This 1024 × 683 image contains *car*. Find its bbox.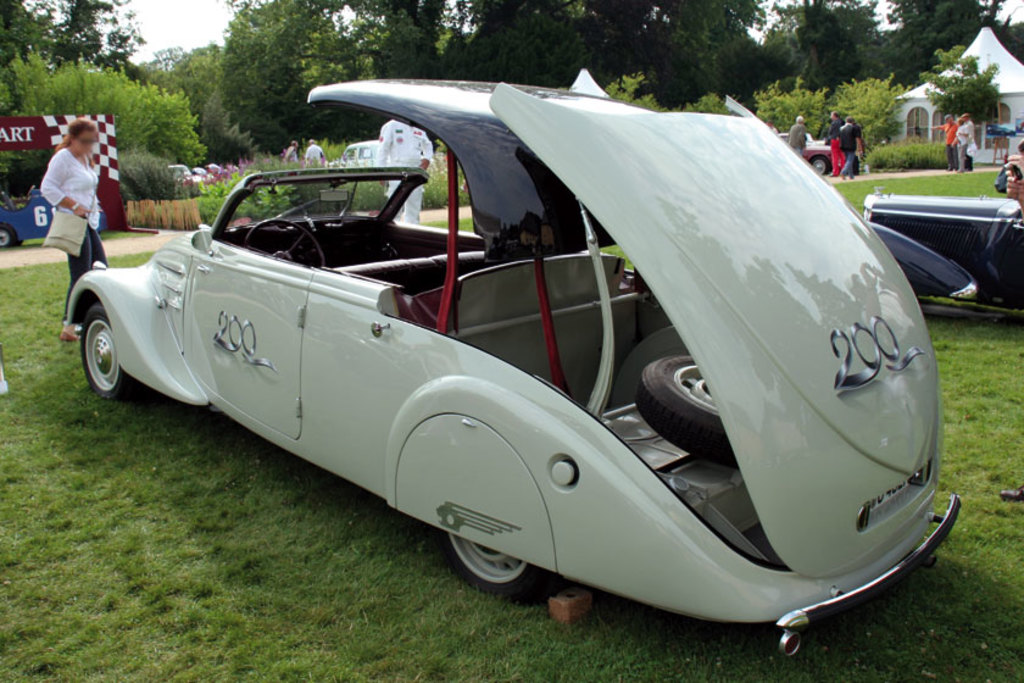
[74, 104, 944, 645].
